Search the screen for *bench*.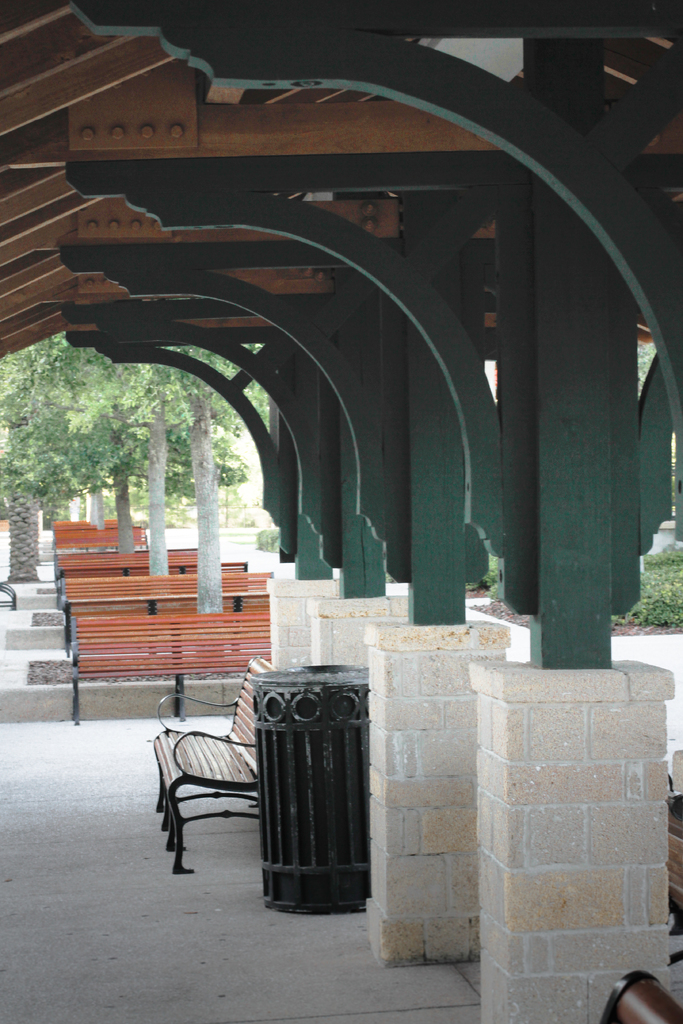
Found at rect(53, 546, 201, 582).
